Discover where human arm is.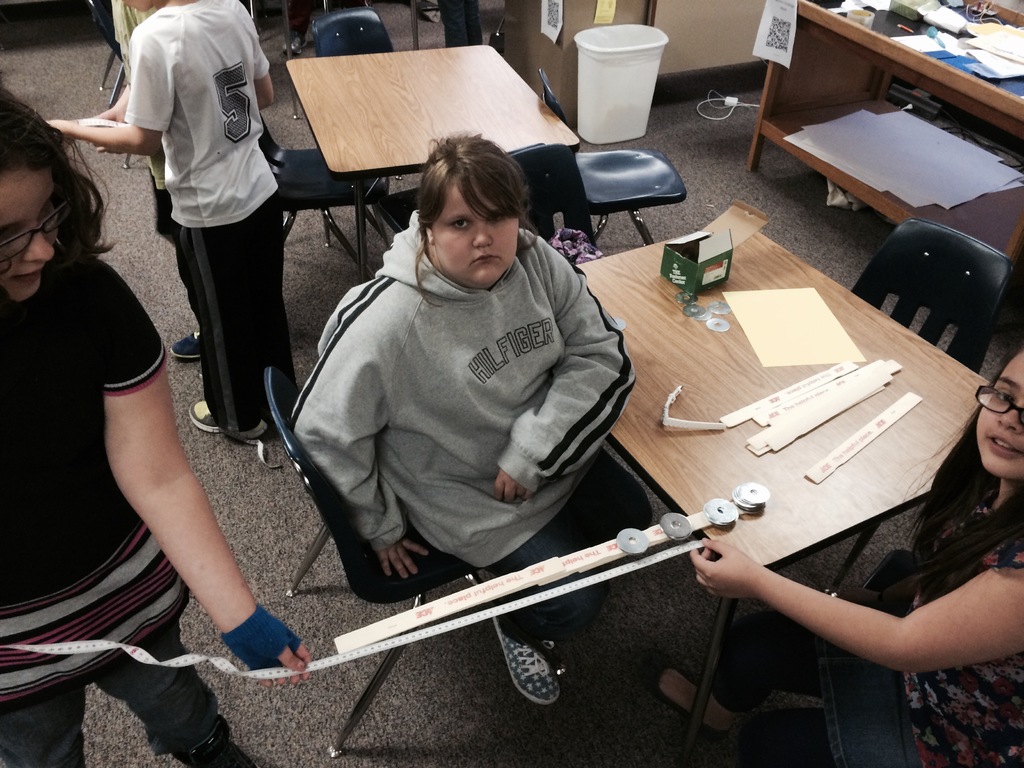
Discovered at <box>480,236,641,509</box>.
